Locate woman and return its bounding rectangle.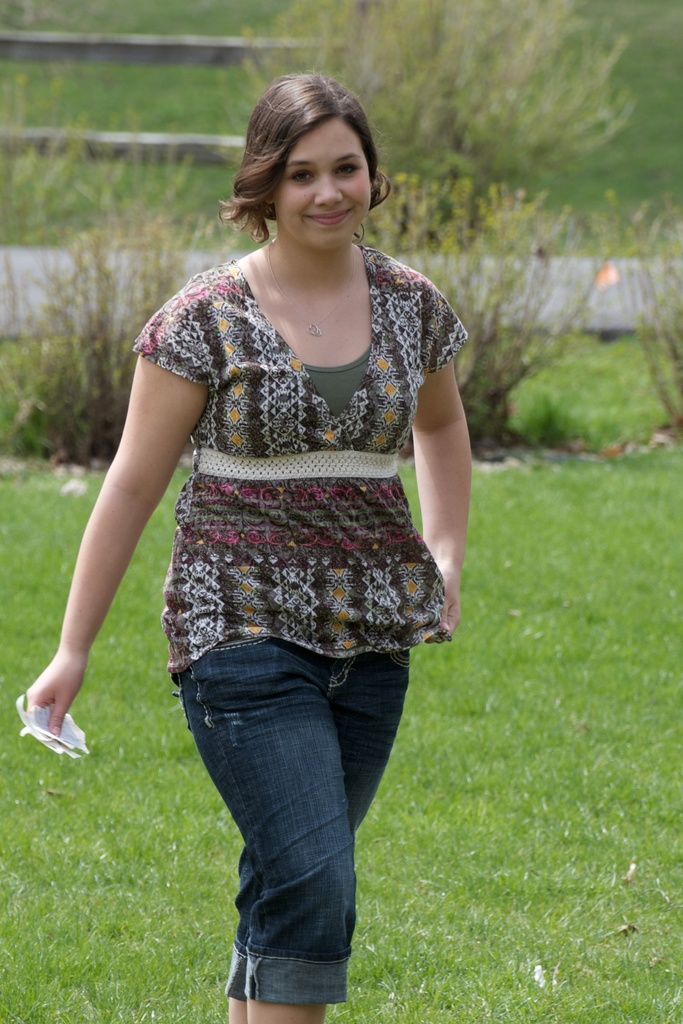
BBox(71, 66, 481, 977).
